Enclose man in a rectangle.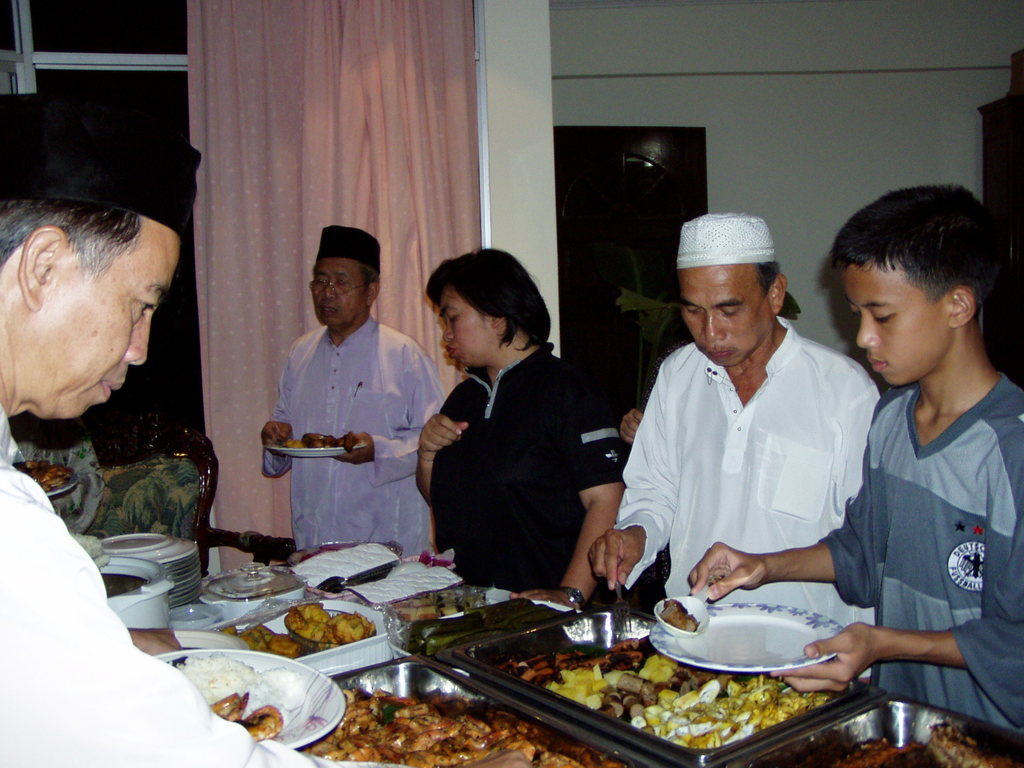
crop(263, 225, 446, 559).
